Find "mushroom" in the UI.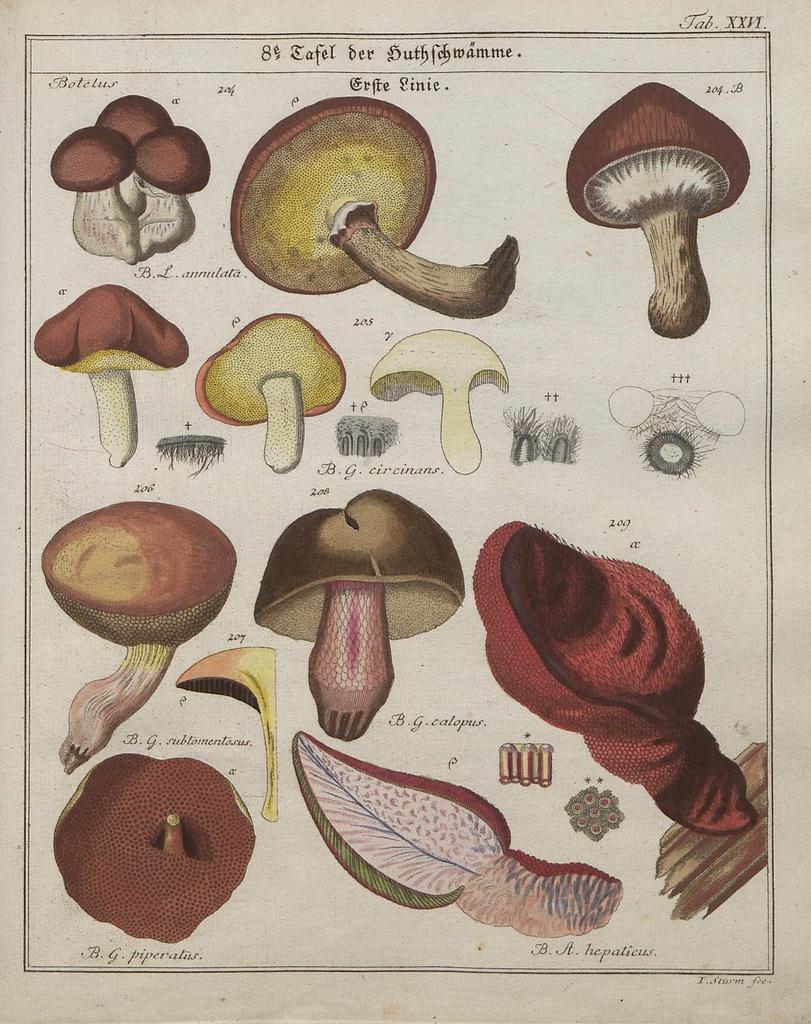
UI element at select_region(195, 308, 353, 473).
